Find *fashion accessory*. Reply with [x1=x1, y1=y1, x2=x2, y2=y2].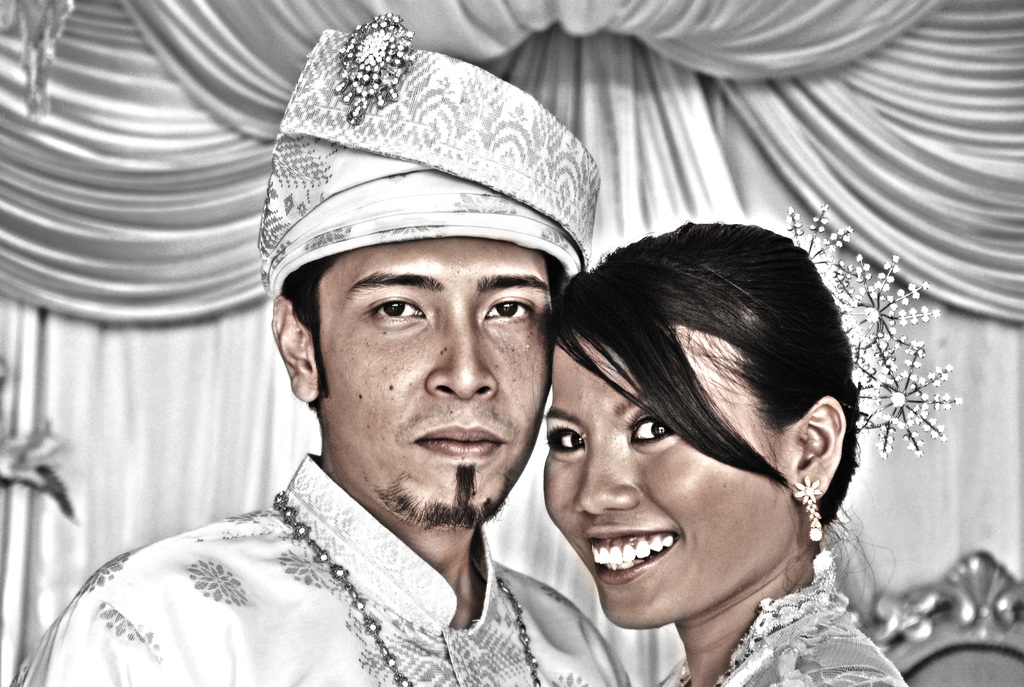
[x1=267, y1=485, x2=542, y2=686].
